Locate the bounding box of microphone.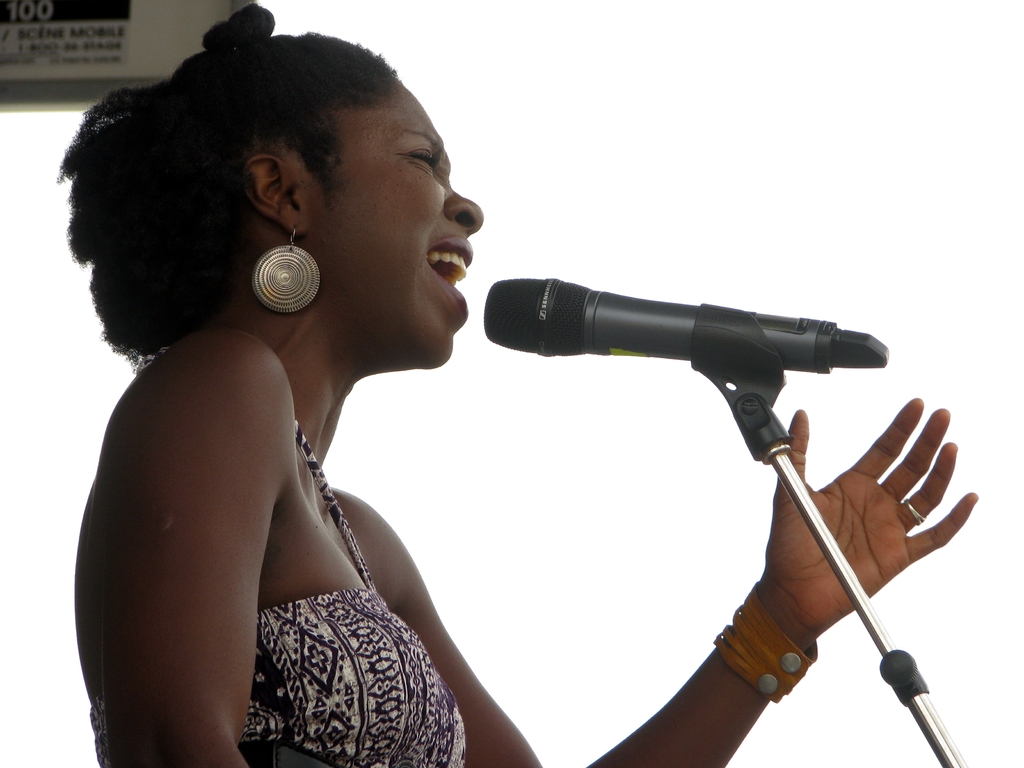
Bounding box: left=483, top=273, right=890, bottom=372.
